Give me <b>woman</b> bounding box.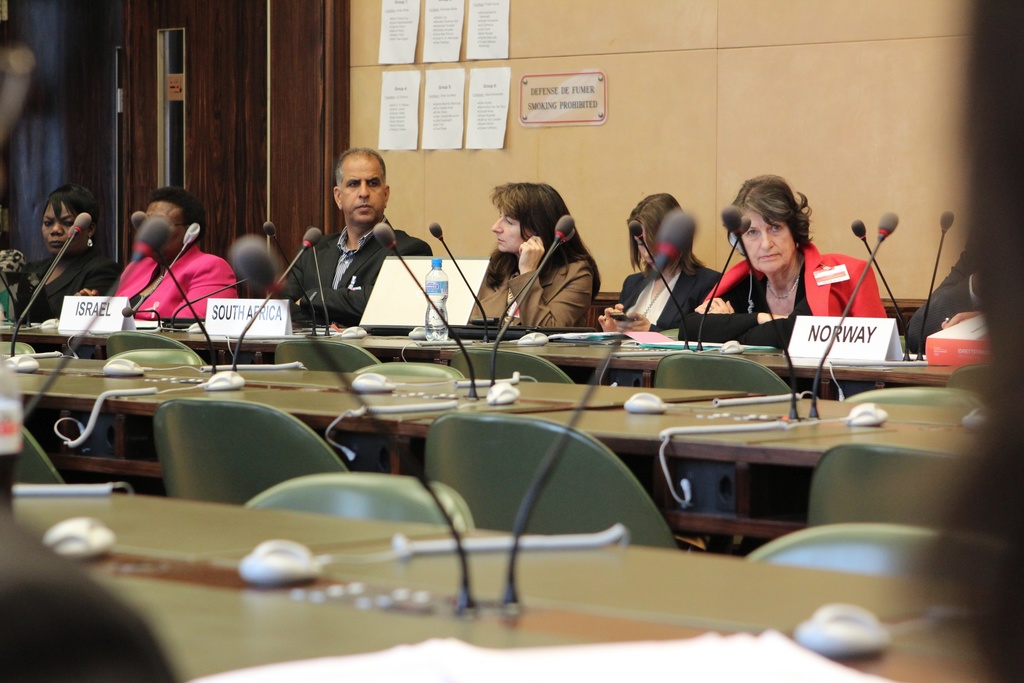
BBox(0, 181, 120, 323).
